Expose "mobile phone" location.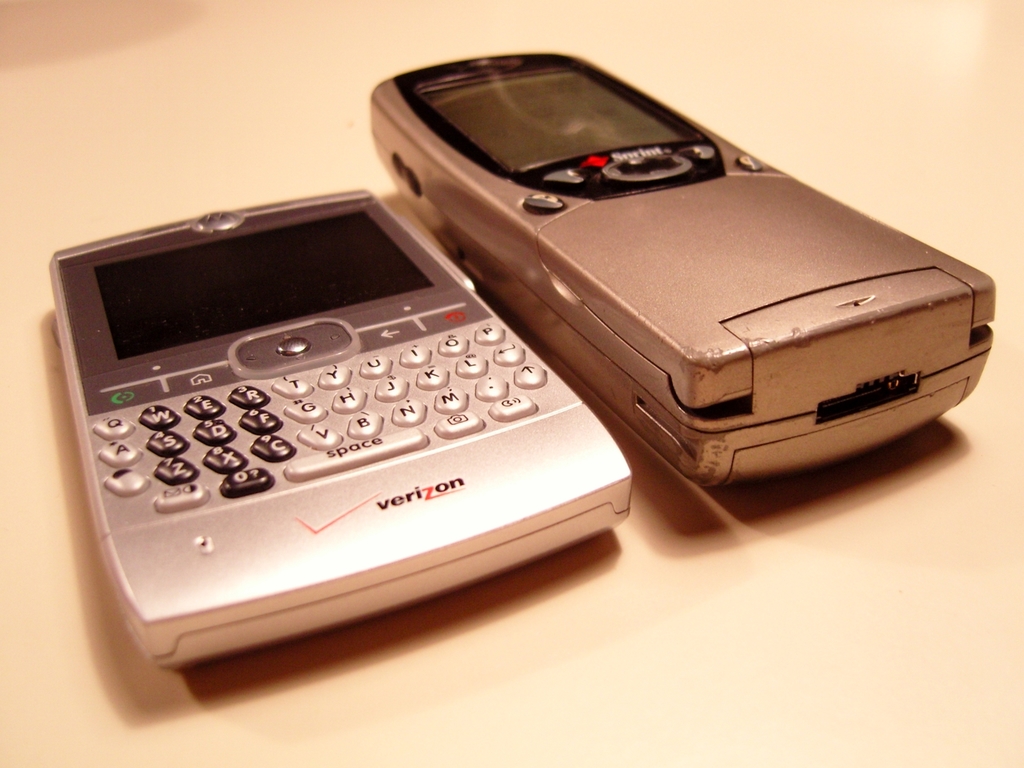
Exposed at <region>367, 51, 996, 486</region>.
